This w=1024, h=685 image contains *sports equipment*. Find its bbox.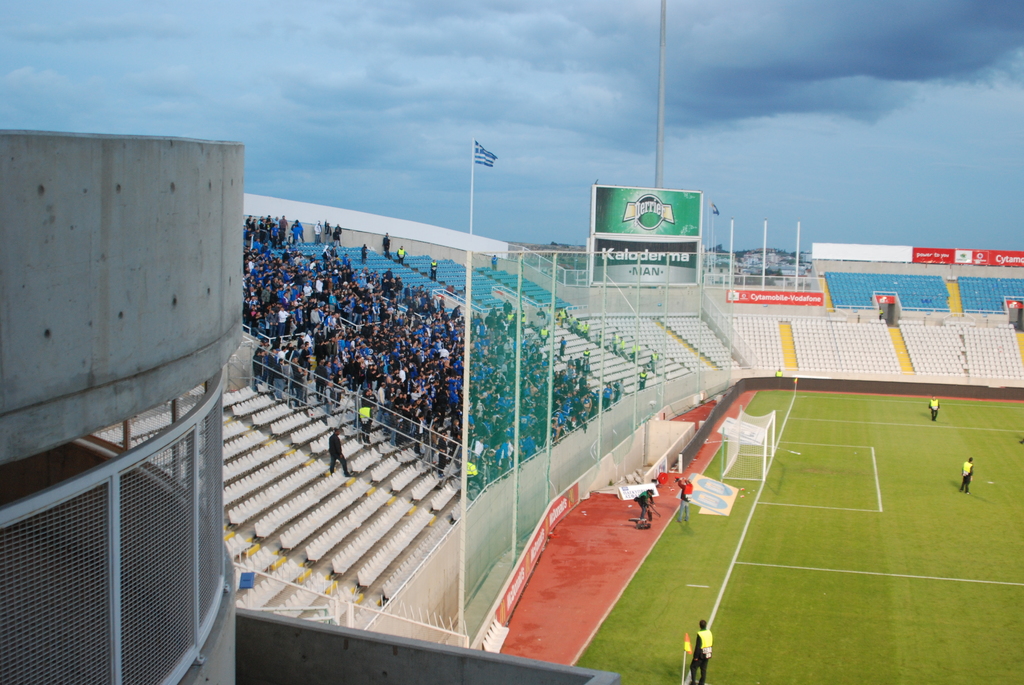
[x1=957, y1=489, x2=972, y2=494].
